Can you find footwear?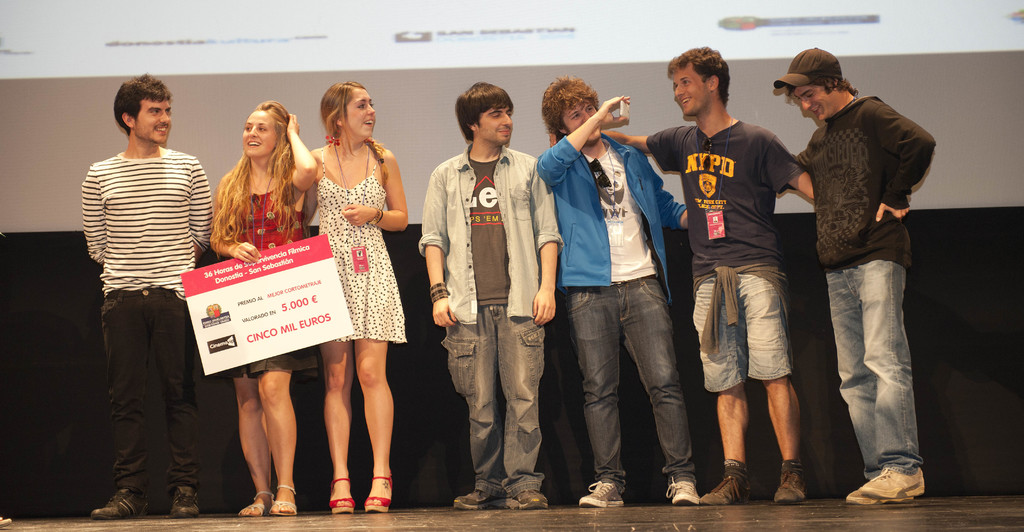
Yes, bounding box: box=[861, 458, 934, 505].
